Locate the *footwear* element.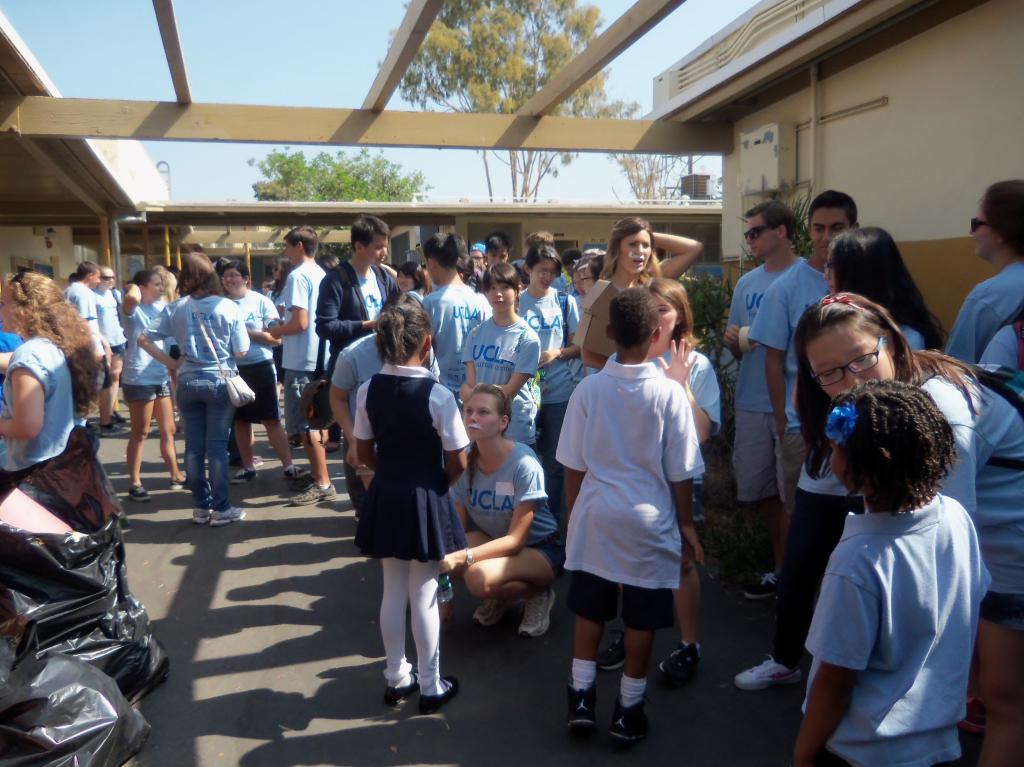
Element bbox: select_region(98, 421, 127, 438).
